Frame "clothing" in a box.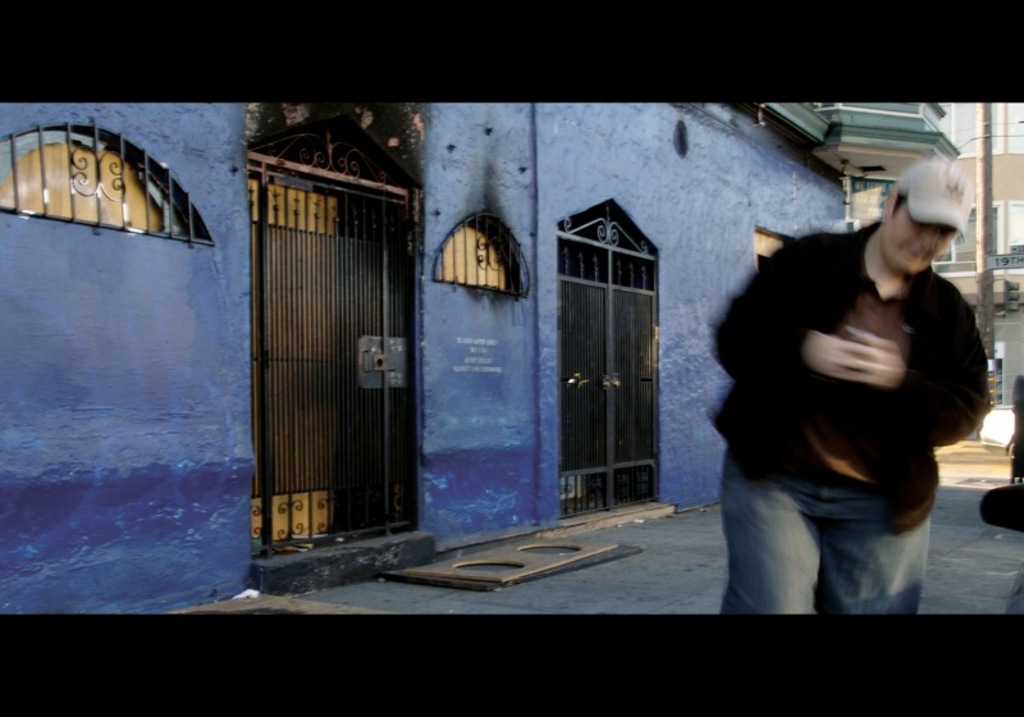
703/152/996/617.
